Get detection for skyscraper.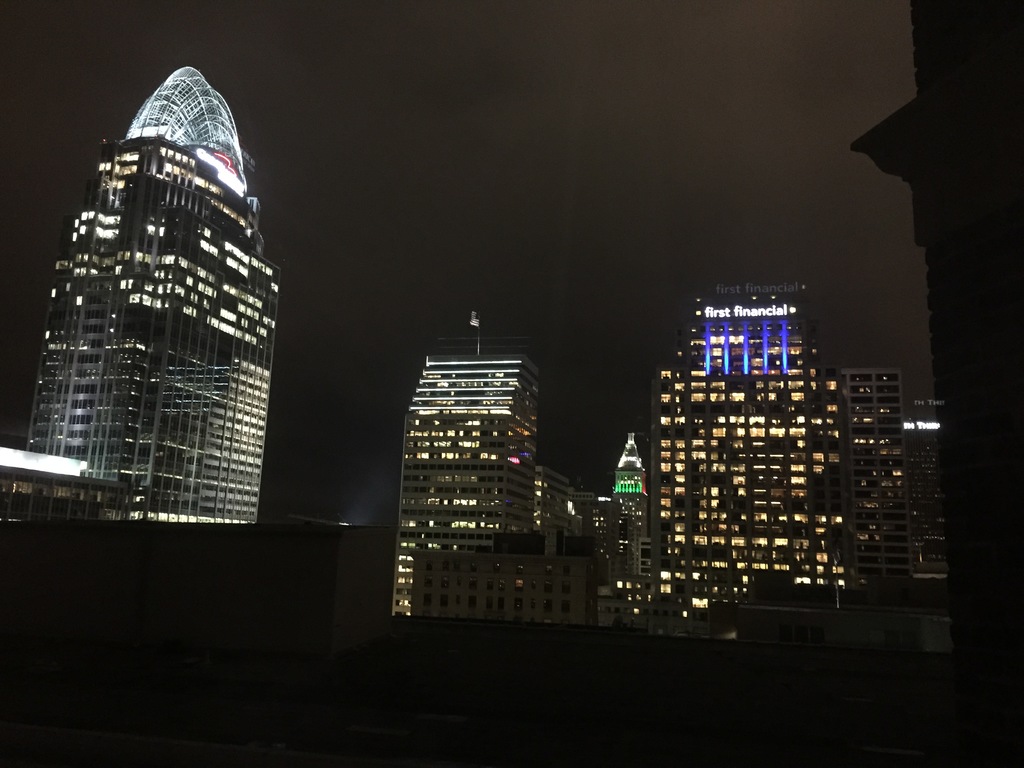
Detection: region(595, 424, 660, 608).
